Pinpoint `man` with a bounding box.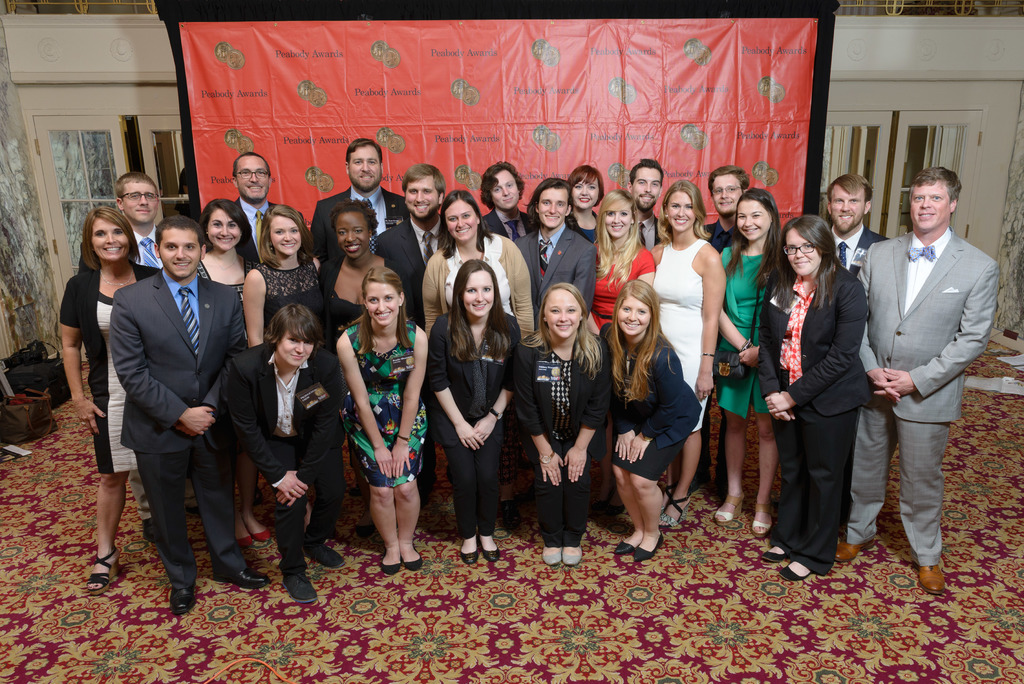
bbox=(232, 146, 310, 271).
